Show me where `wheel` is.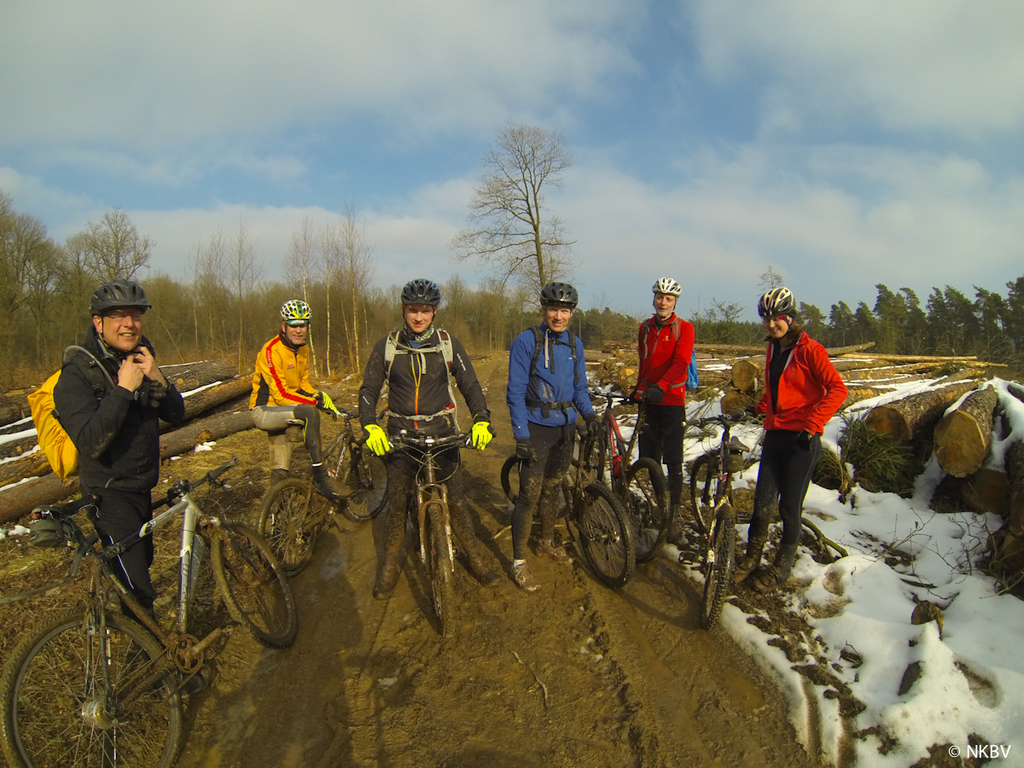
`wheel` is at (689,457,734,528).
